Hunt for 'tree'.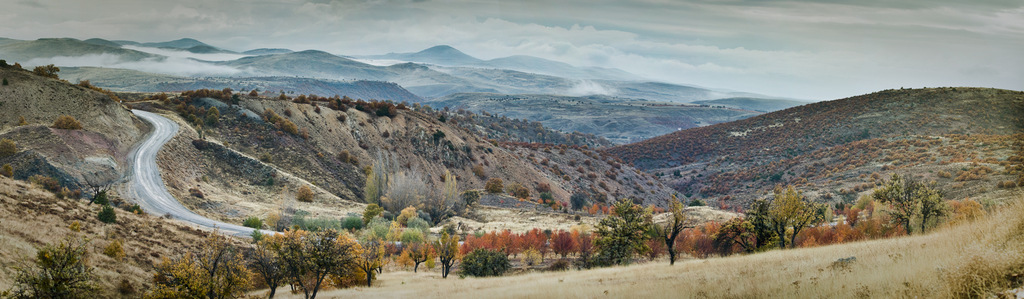
Hunted down at (x1=163, y1=225, x2=260, y2=298).
